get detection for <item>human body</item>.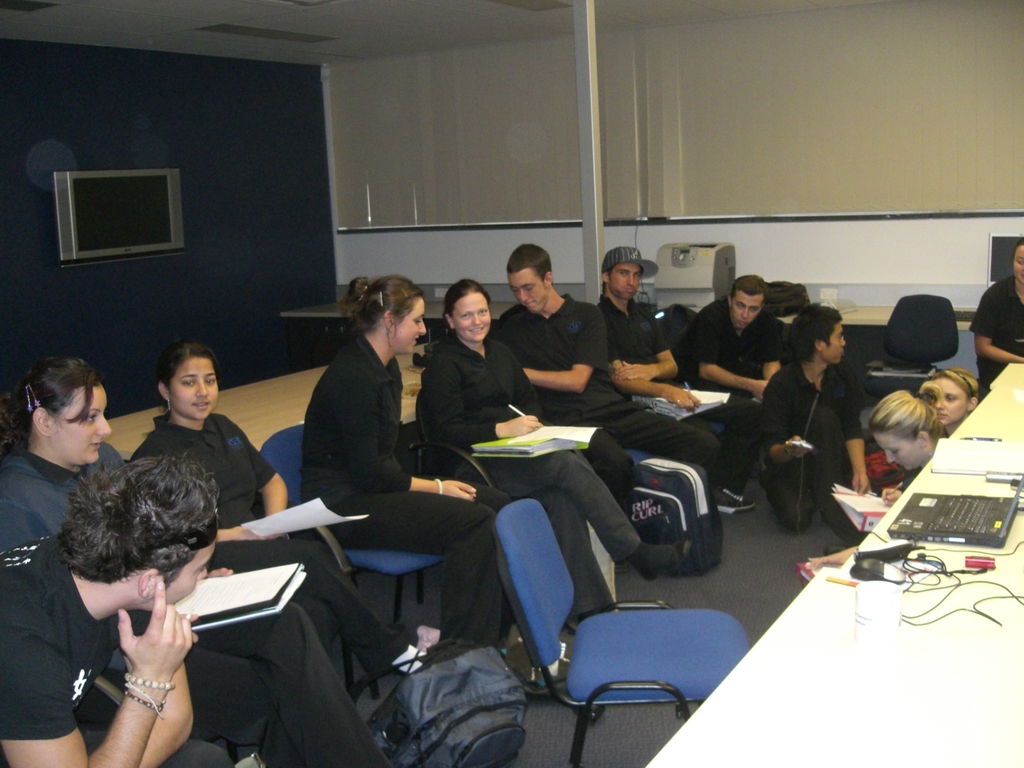
Detection: 0, 359, 392, 767.
